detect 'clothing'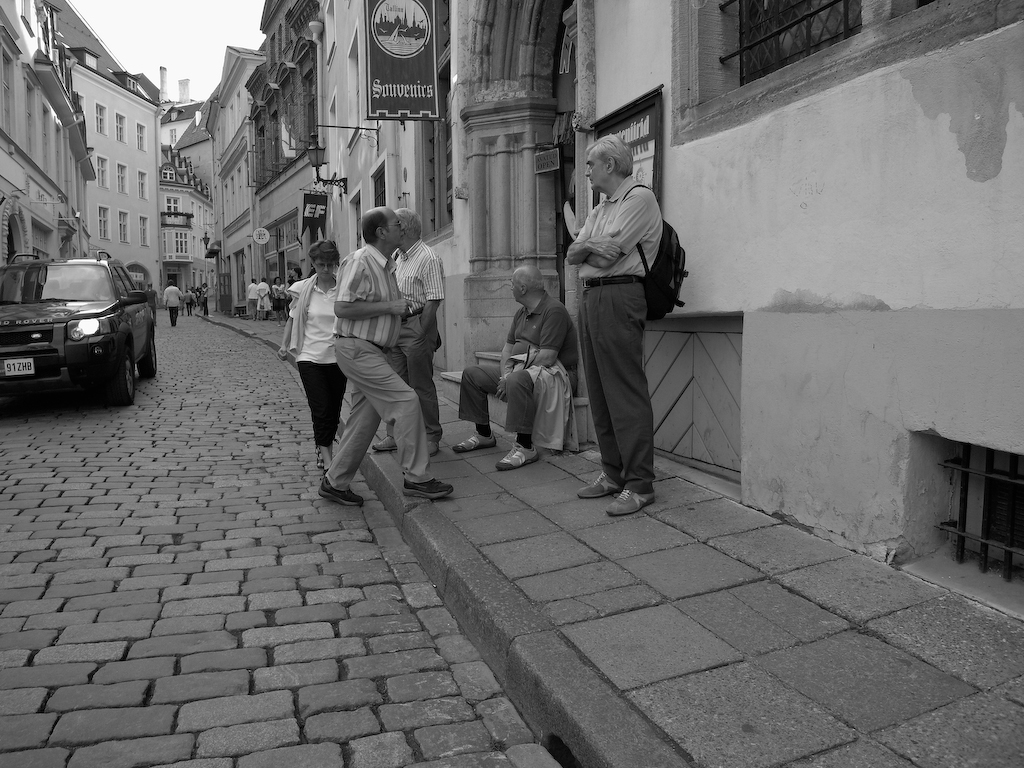
574,173,666,494
